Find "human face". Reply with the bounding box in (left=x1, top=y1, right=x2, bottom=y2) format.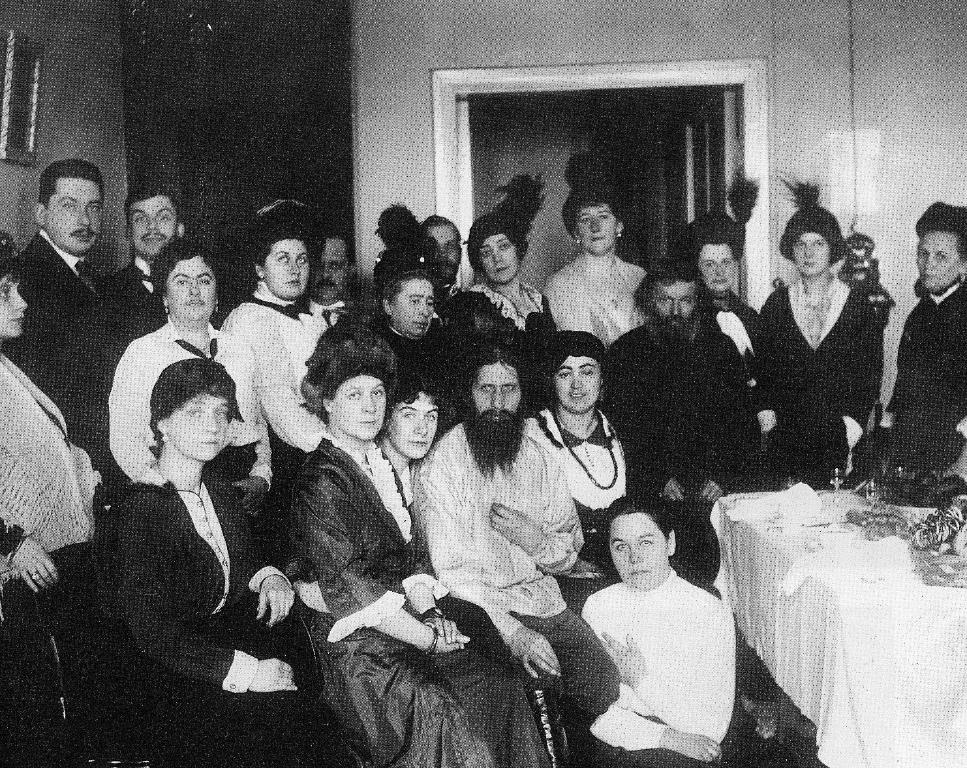
(left=917, top=234, right=955, bottom=292).
